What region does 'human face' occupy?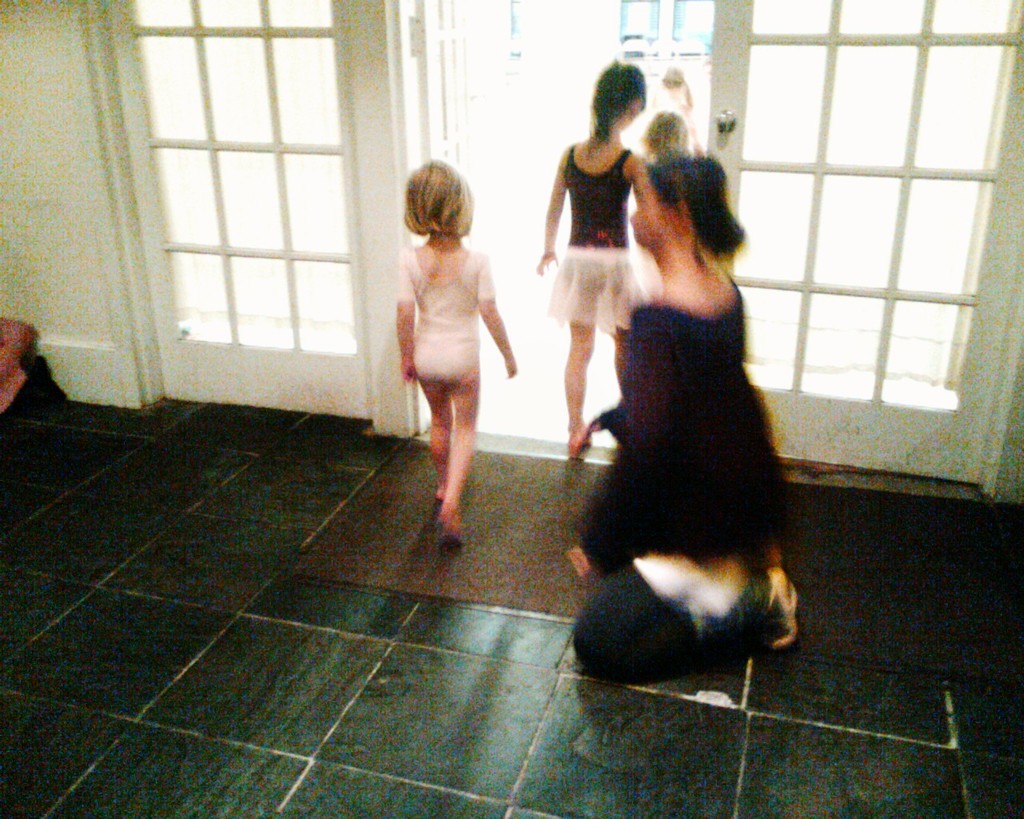
bbox=(634, 177, 671, 247).
